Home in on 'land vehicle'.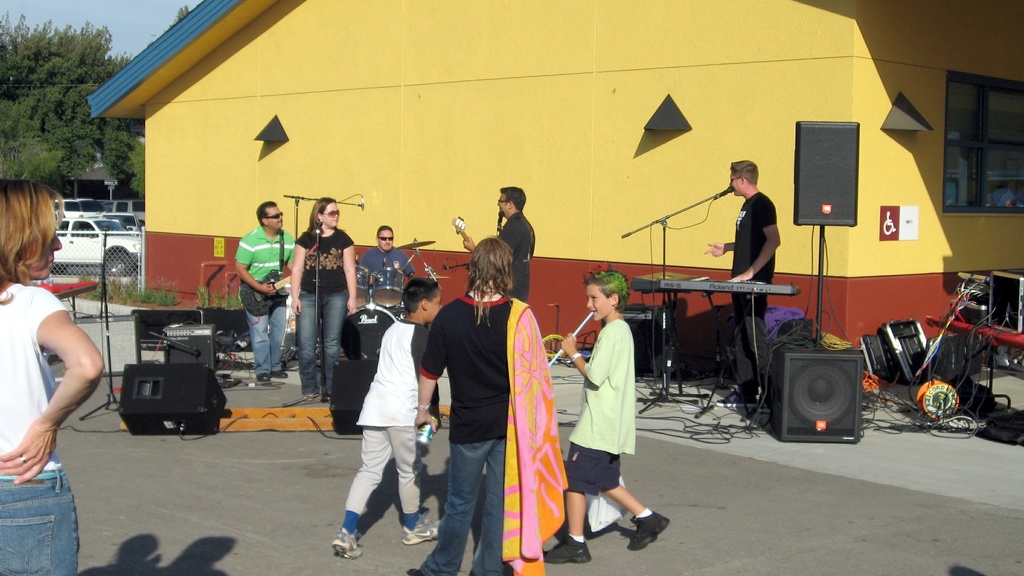
Homed in at [x1=46, y1=202, x2=101, y2=209].
